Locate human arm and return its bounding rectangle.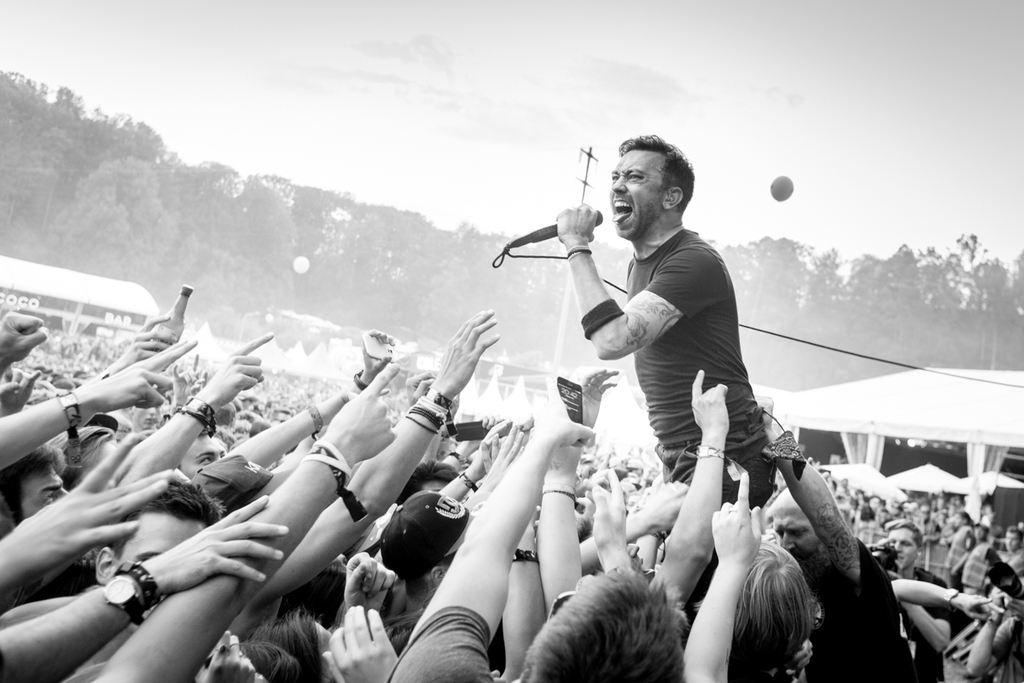
545, 360, 620, 613.
